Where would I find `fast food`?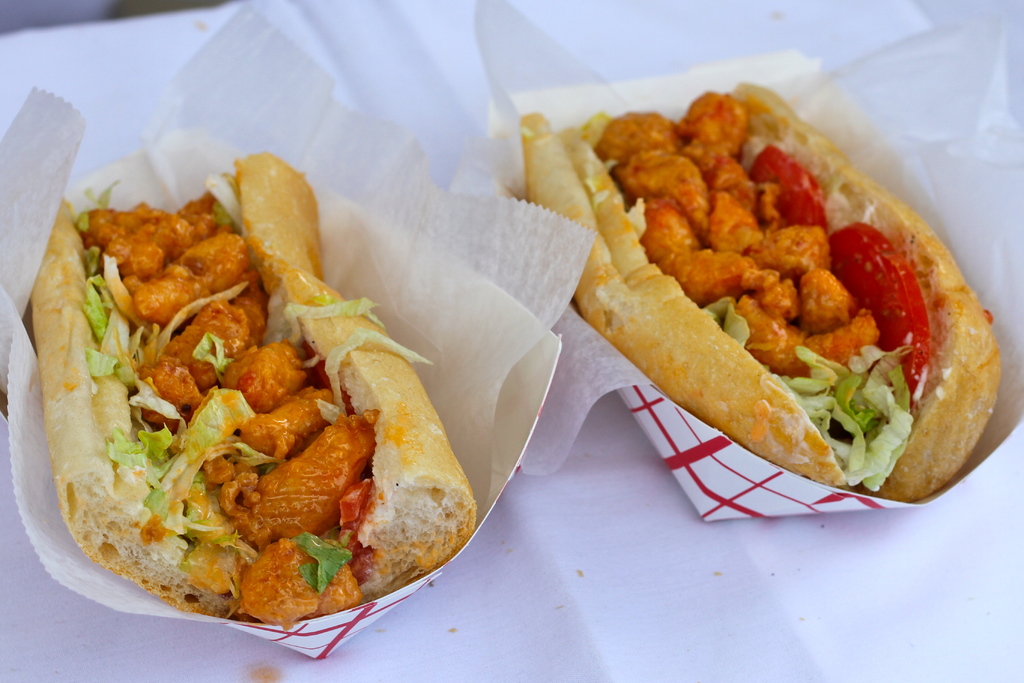
At (x1=520, y1=79, x2=1005, y2=500).
